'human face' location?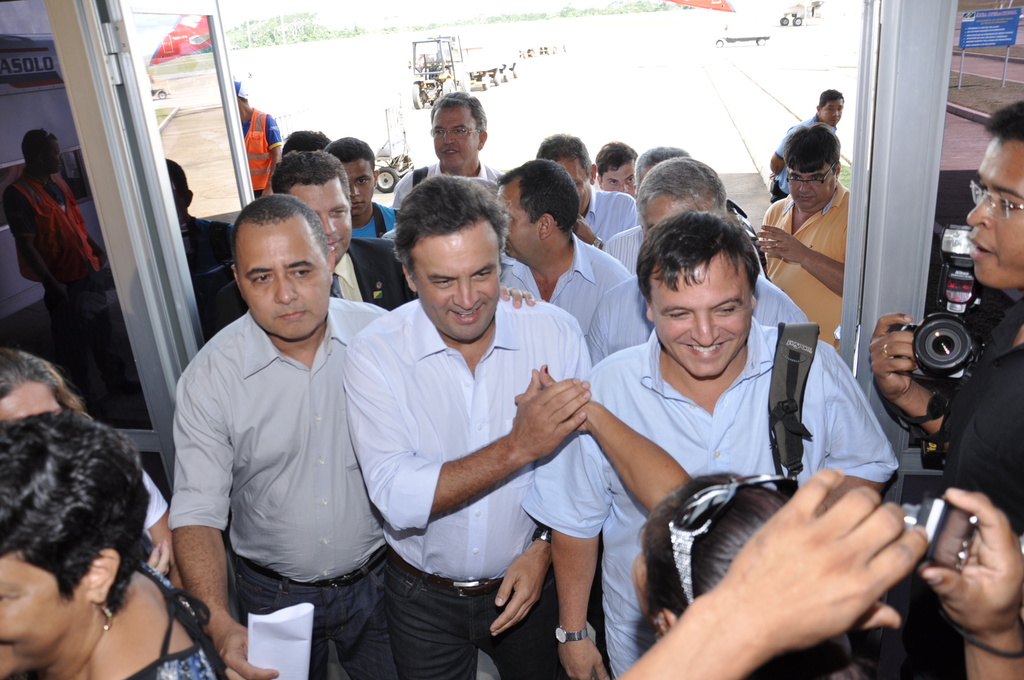
[x1=785, y1=161, x2=835, y2=214]
